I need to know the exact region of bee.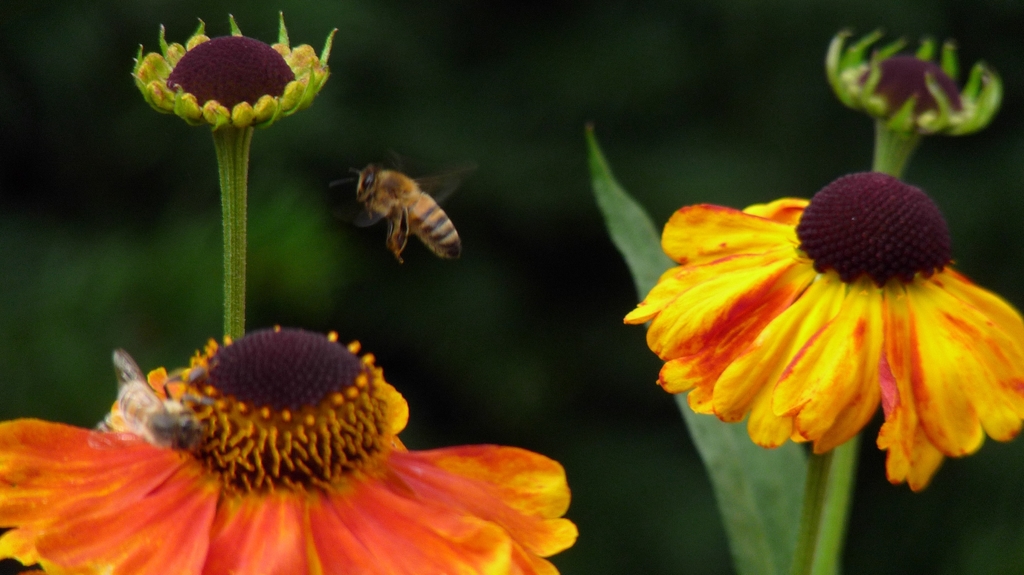
Region: (326, 152, 458, 279).
